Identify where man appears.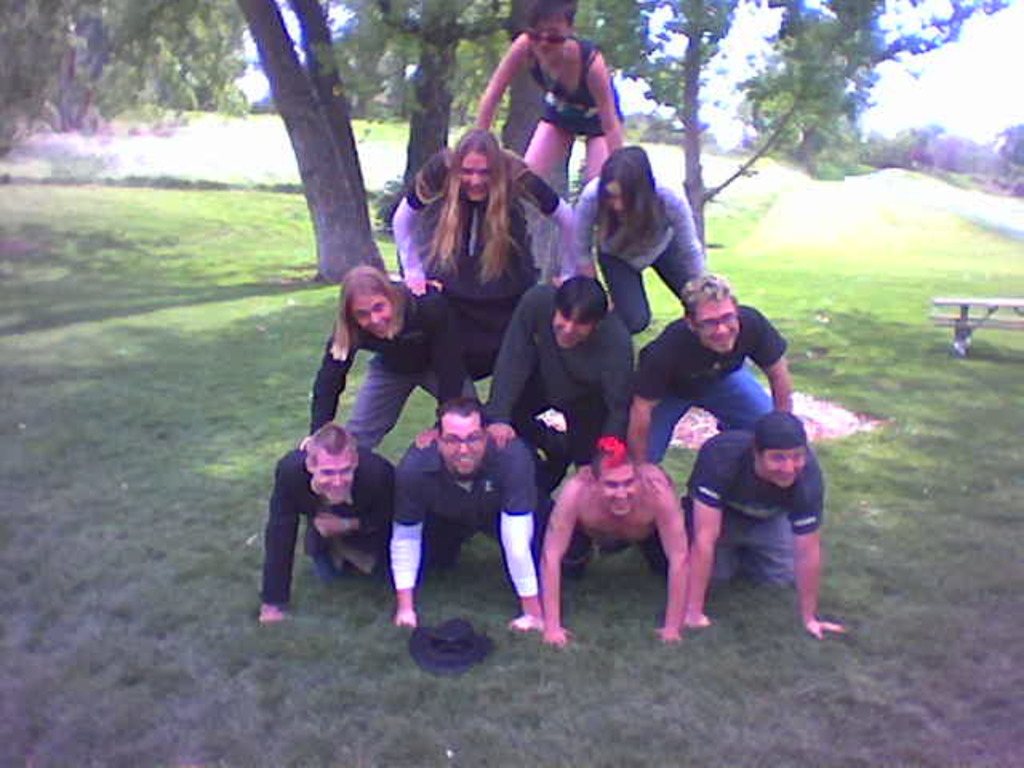
Appears at select_region(672, 378, 834, 635).
